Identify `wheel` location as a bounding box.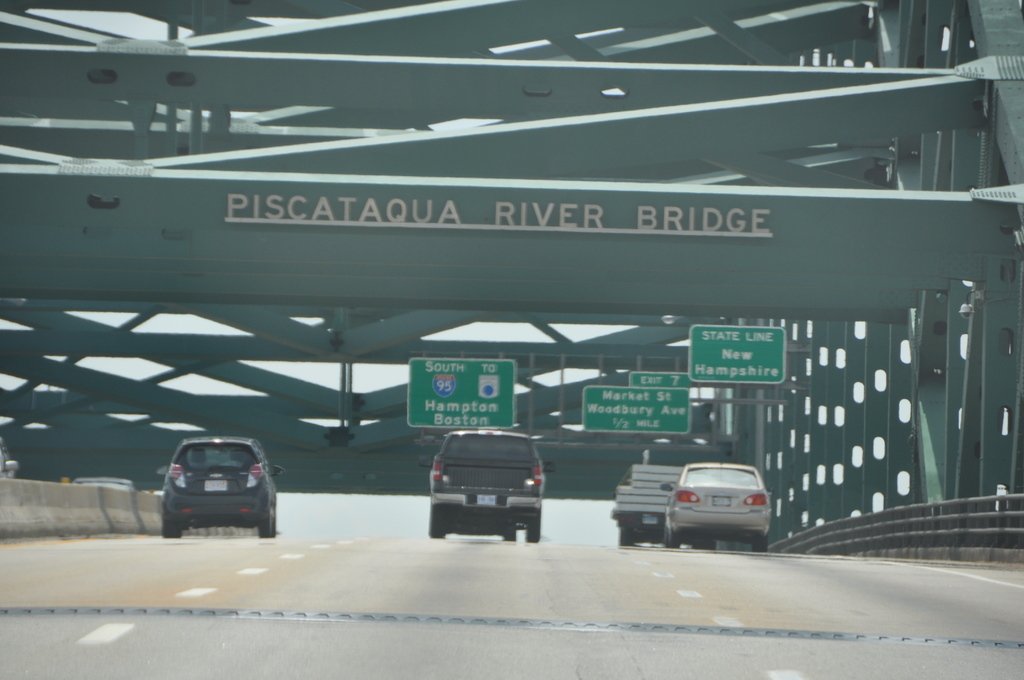
753 539 764 552.
